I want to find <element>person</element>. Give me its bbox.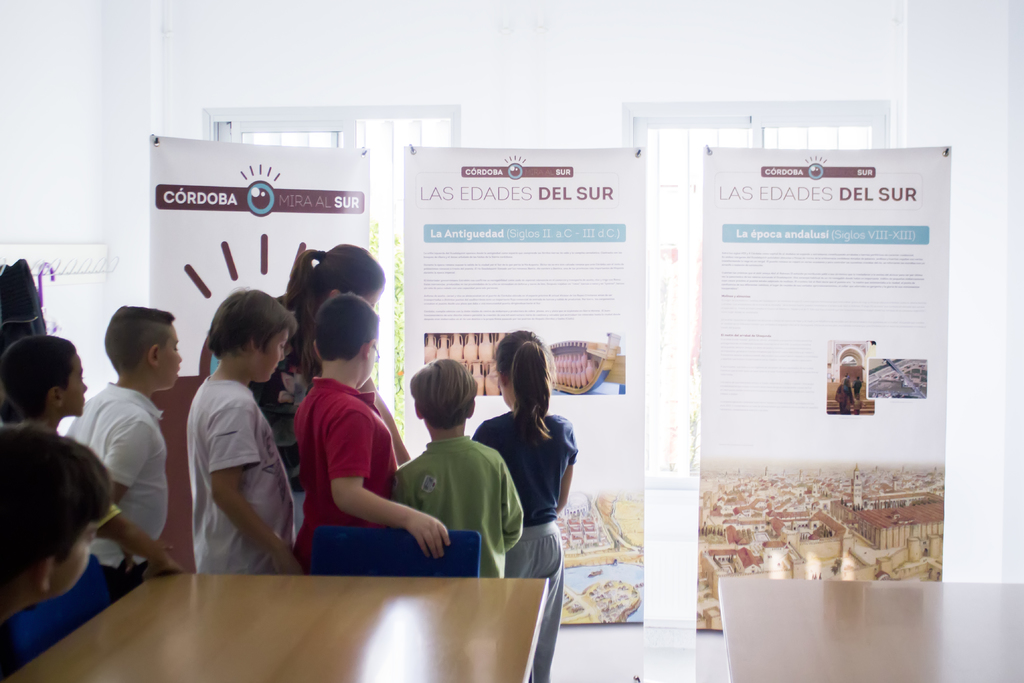
x1=61 y1=304 x2=183 y2=613.
